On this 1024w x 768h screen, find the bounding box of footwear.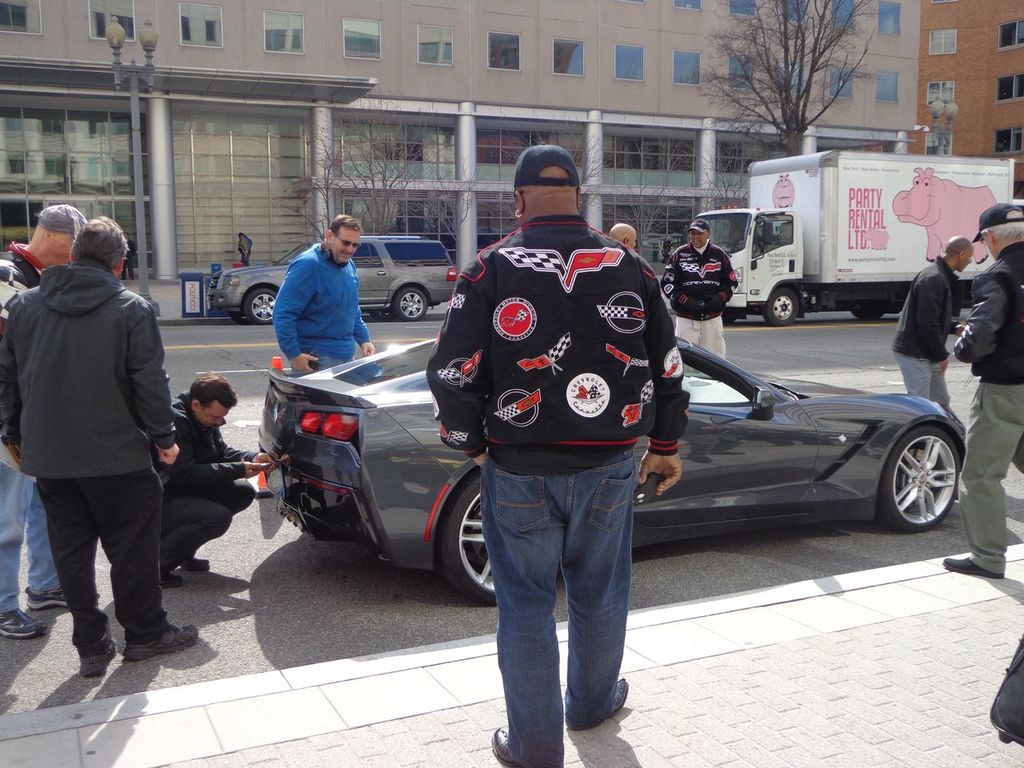
Bounding box: bbox(23, 586, 71, 608).
